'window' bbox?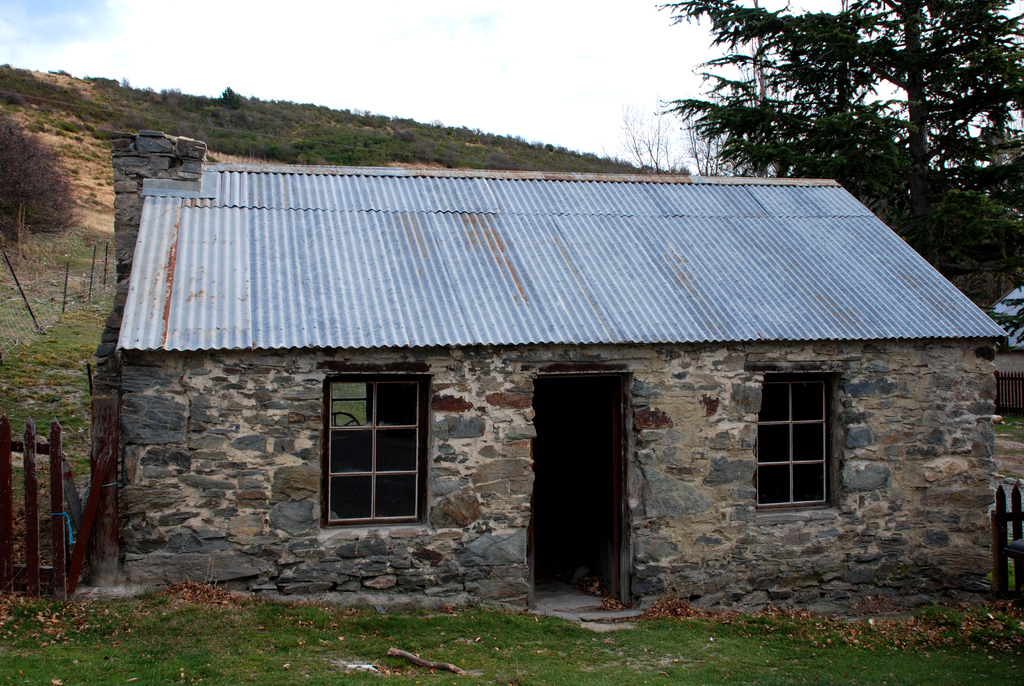
{"left": 753, "top": 363, "right": 868, "bottom": 516}
